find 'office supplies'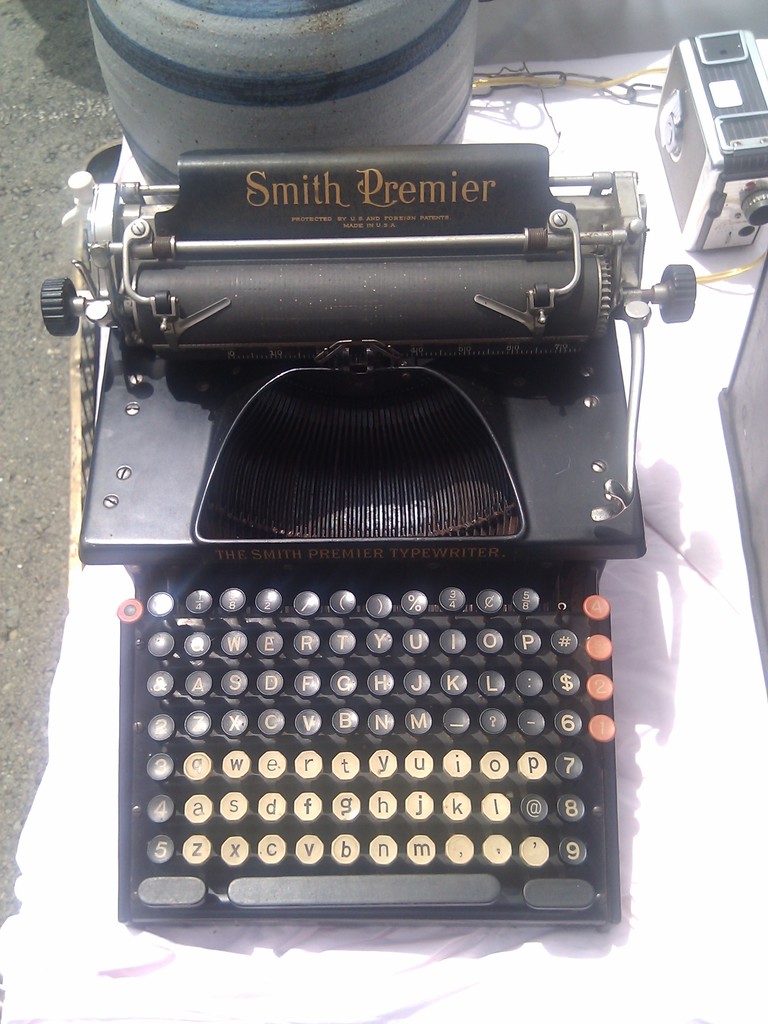
<box>78,0,488,190</box>
